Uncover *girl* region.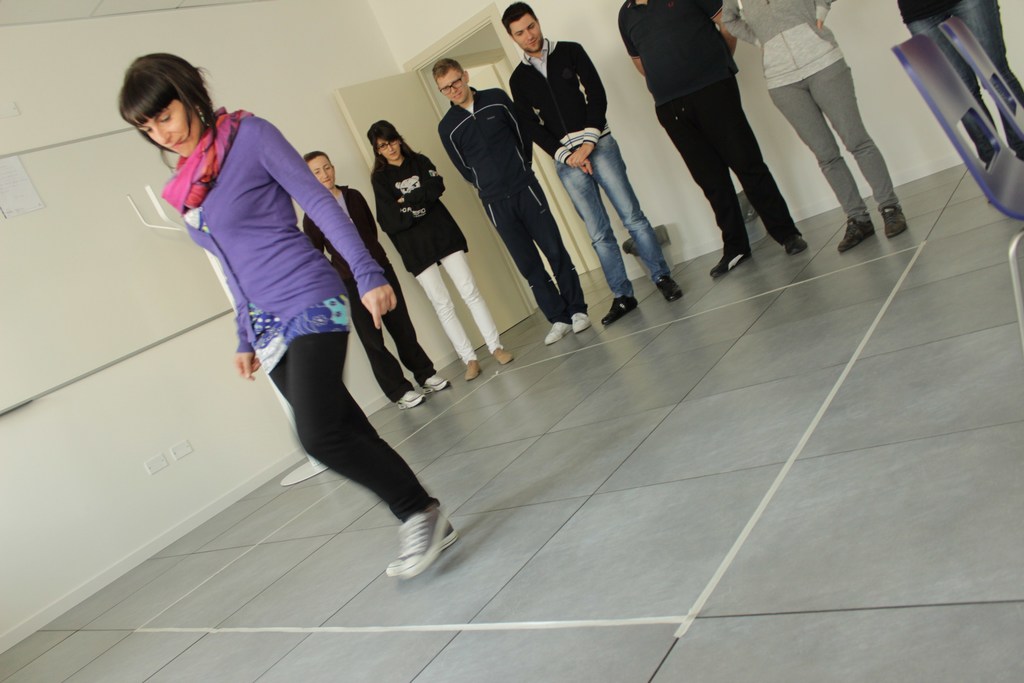
Uncovered: 115, 45, 467, 582.
